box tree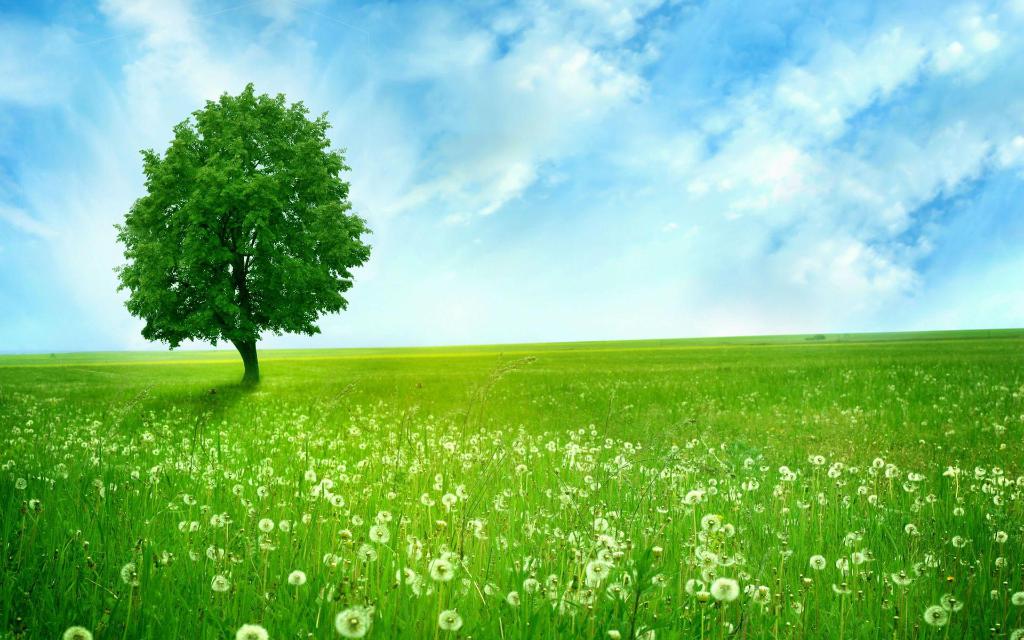
region(110, 73, 368, 394)
